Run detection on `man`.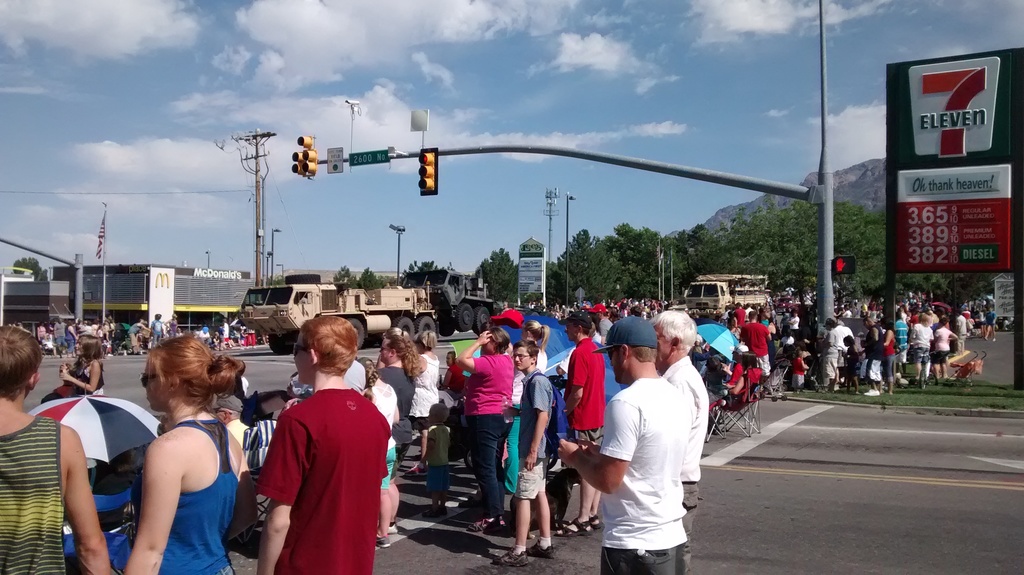
Result: select_region(126, 321, 144, 357).
